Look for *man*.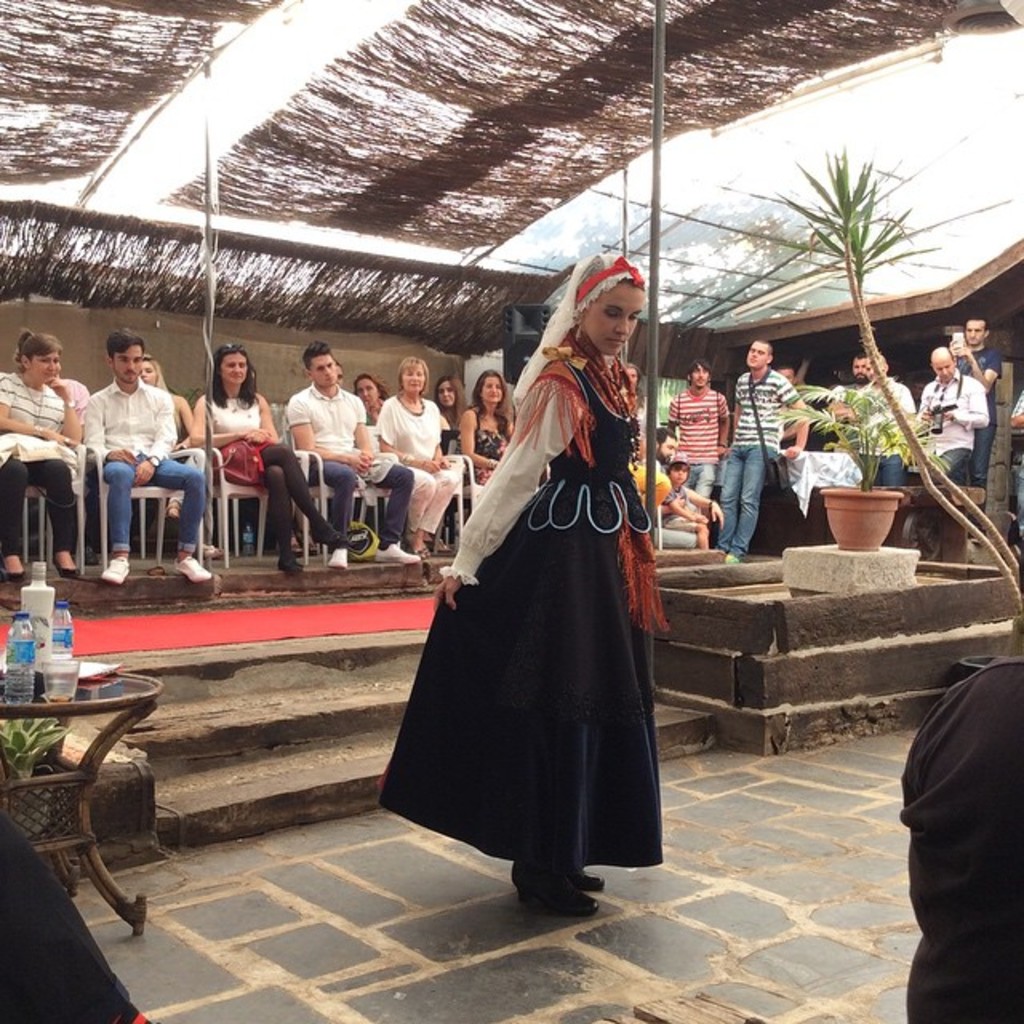
Found: select_region(632, 414, 670, 496).
